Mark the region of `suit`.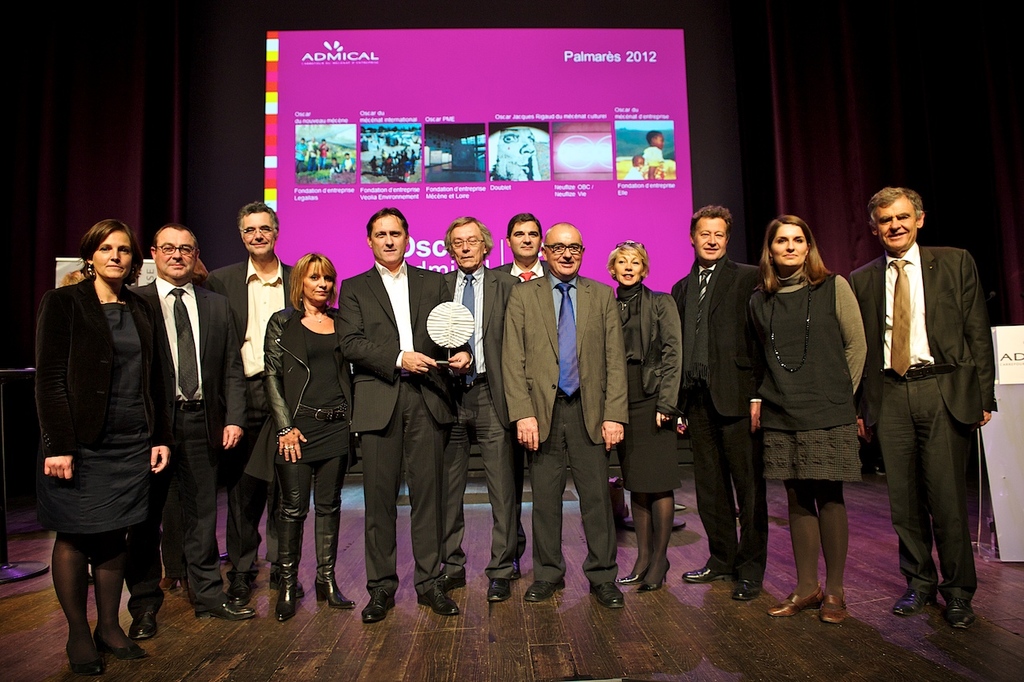
Region: 202:254:302:576.
